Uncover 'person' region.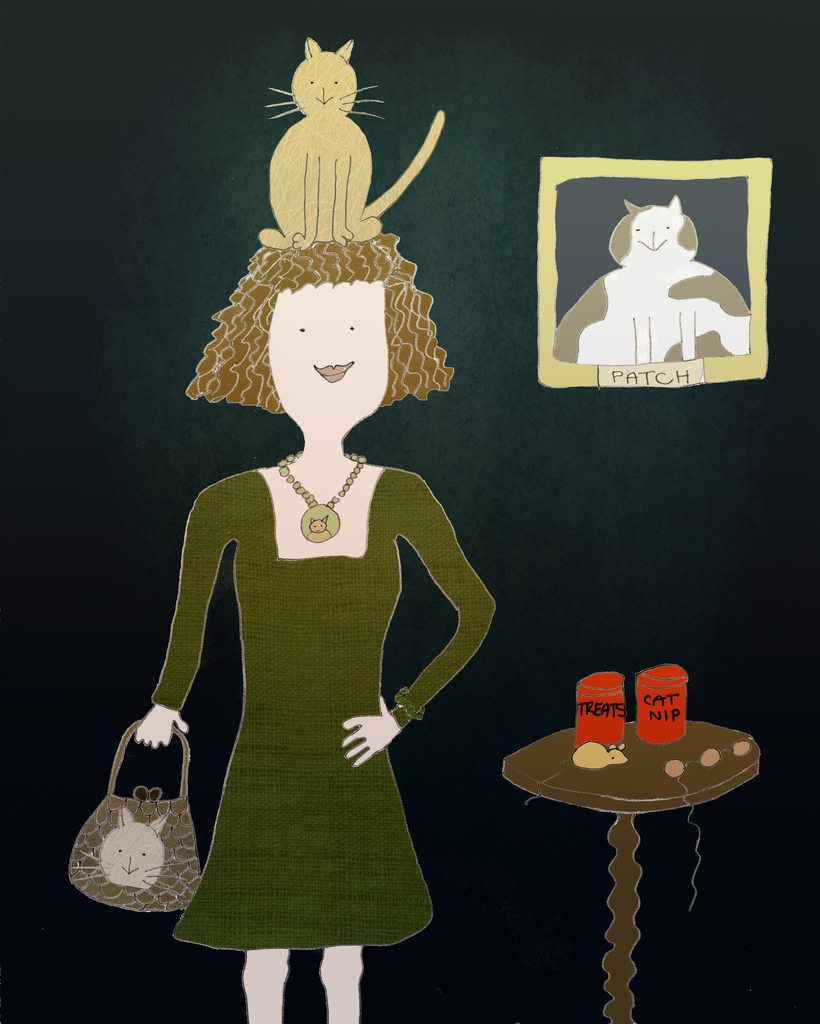
Uncovered: [left=127, top=230, right=491, bottom=1023].
